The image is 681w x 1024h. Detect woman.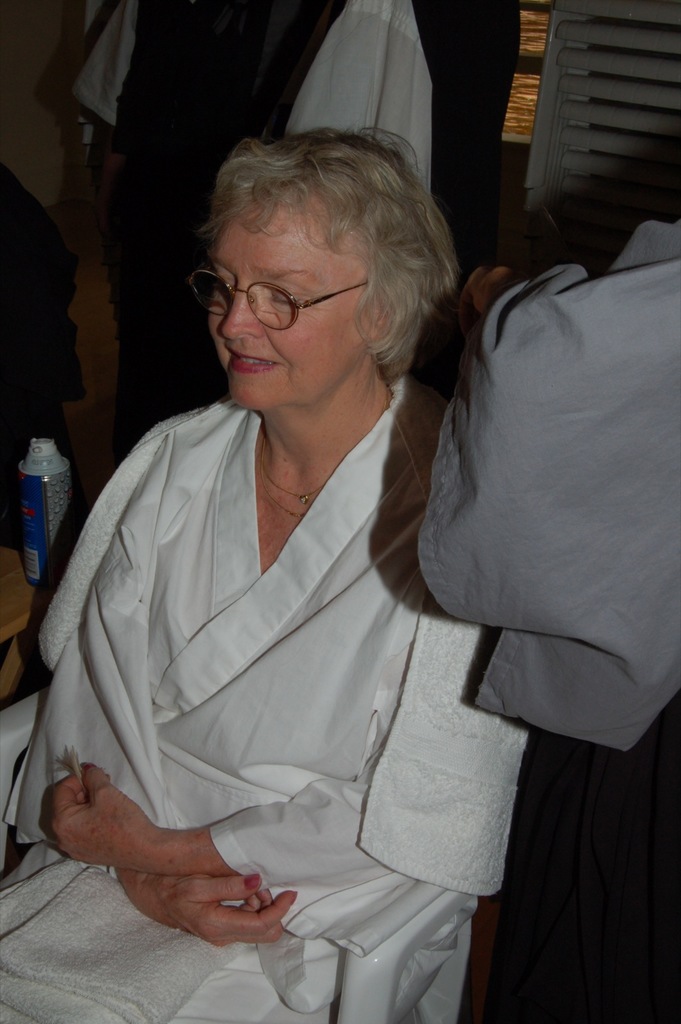
Detection: 32:167:532:1004.
